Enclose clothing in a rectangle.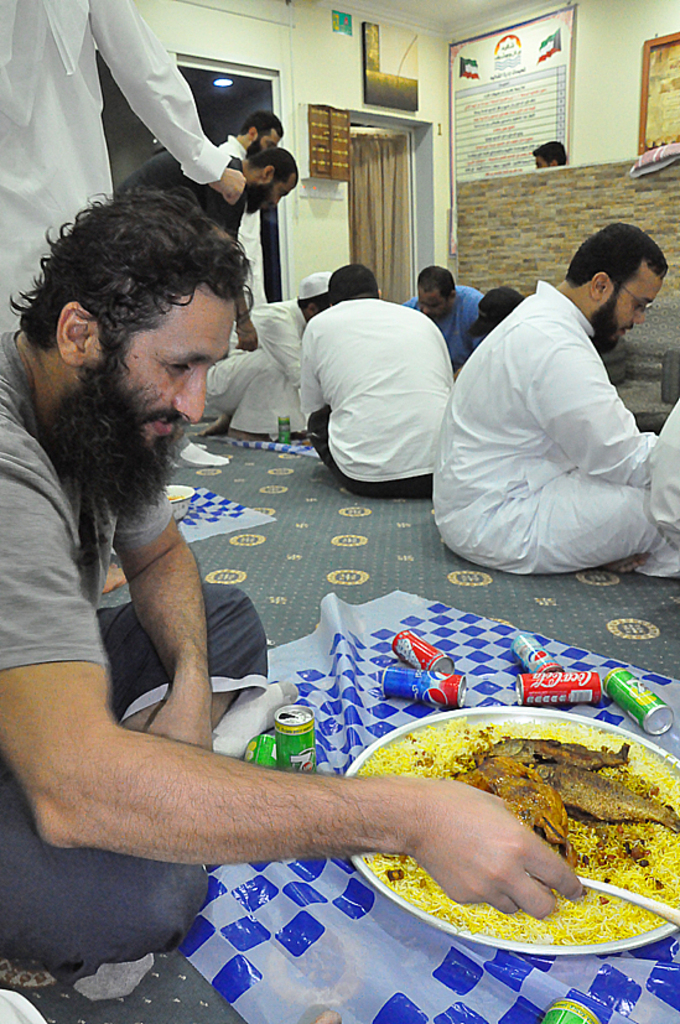
216 132 268 301.
